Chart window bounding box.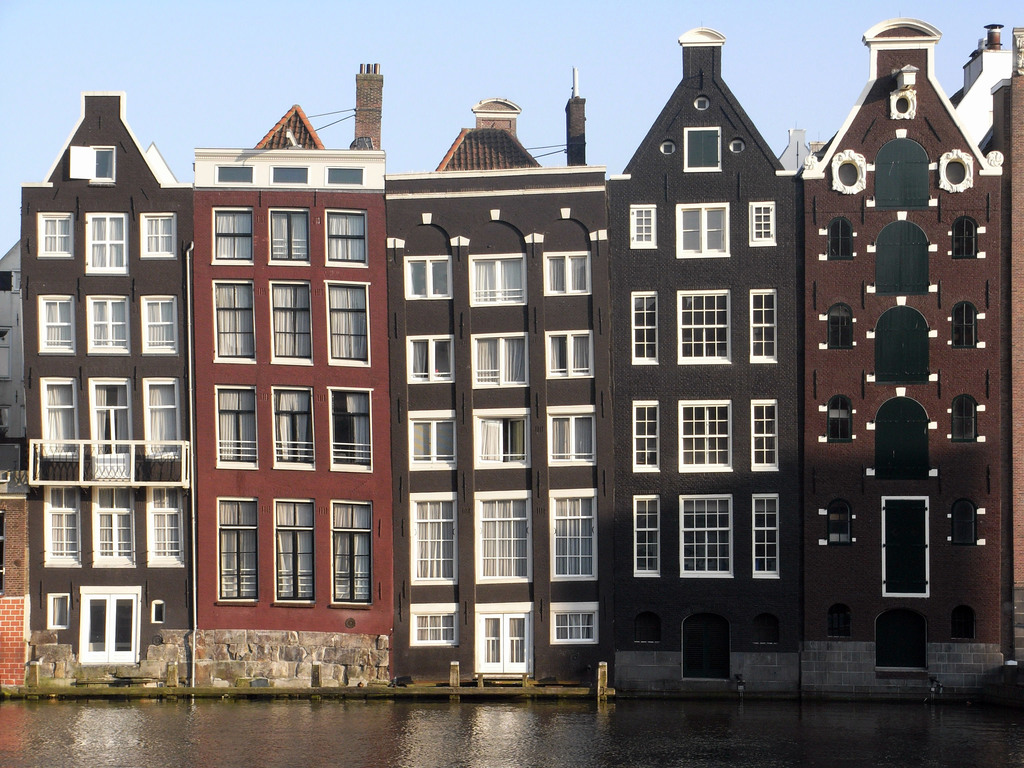
Charted: 303,212,371,278.
